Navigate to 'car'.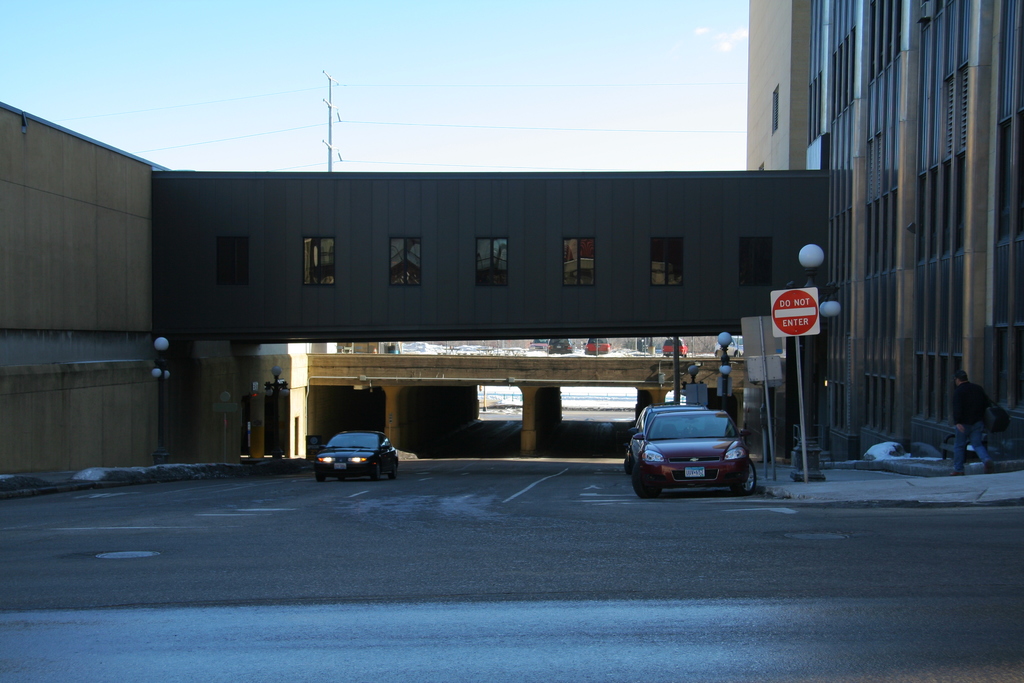
Navigation target: 314 431 399 479.
